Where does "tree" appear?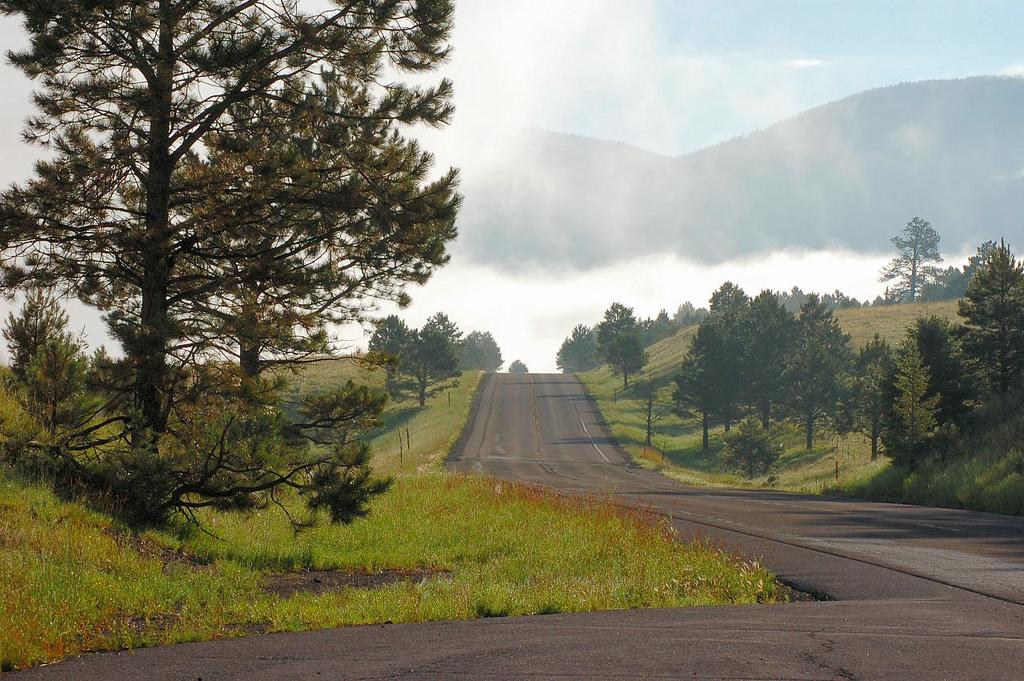
Appears at 0, 0, 465, 500.
